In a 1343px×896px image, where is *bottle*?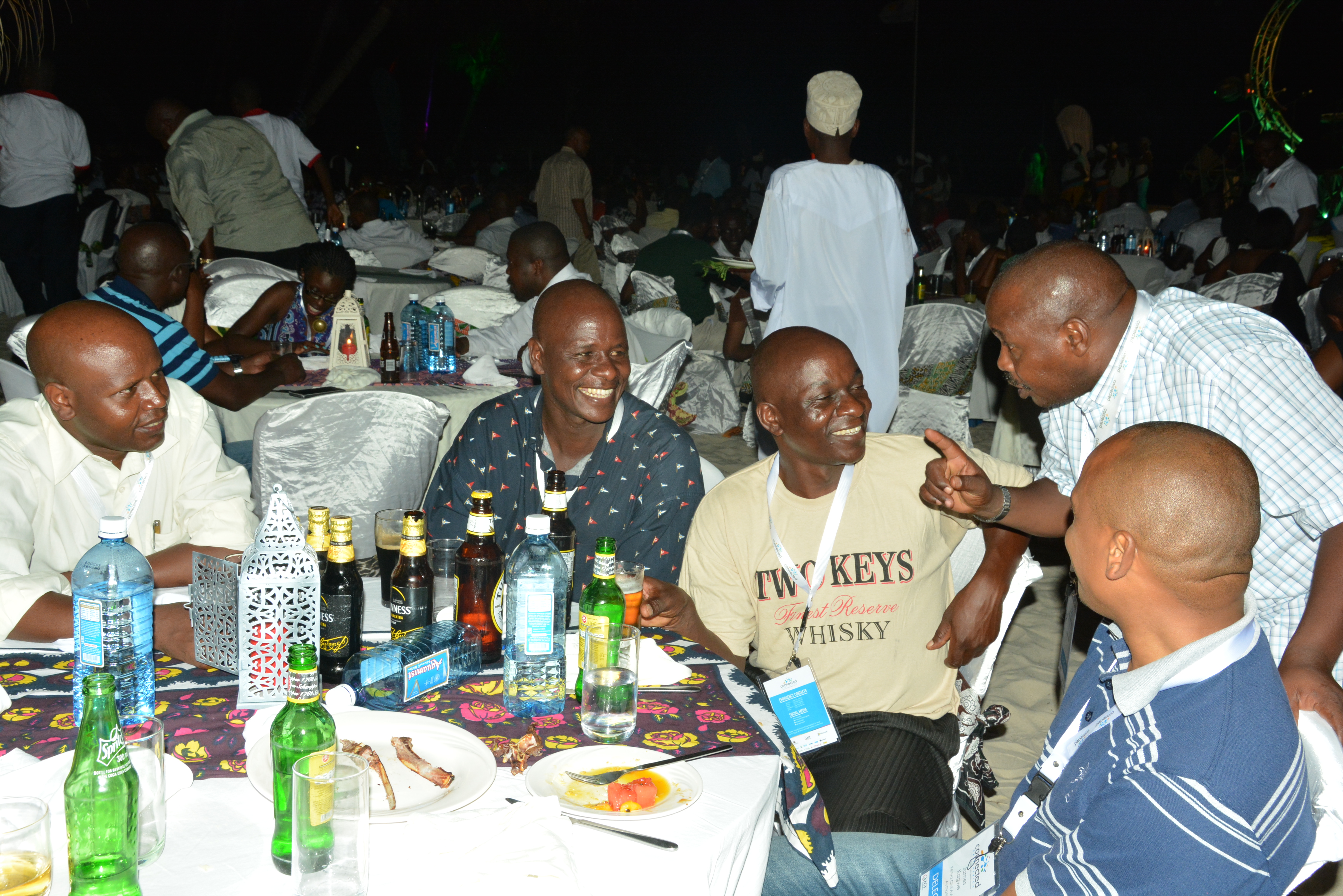
<region>116, 152, 131, 191</region>.
